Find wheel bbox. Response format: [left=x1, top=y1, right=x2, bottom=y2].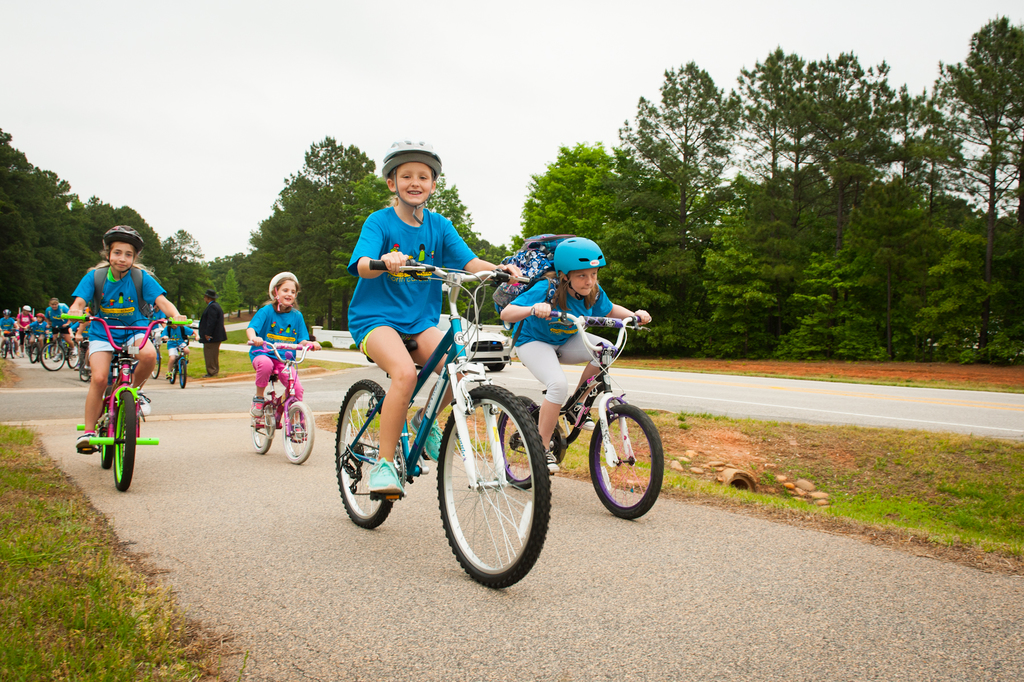
[left=27, top=338, right=39, bottom=367].
